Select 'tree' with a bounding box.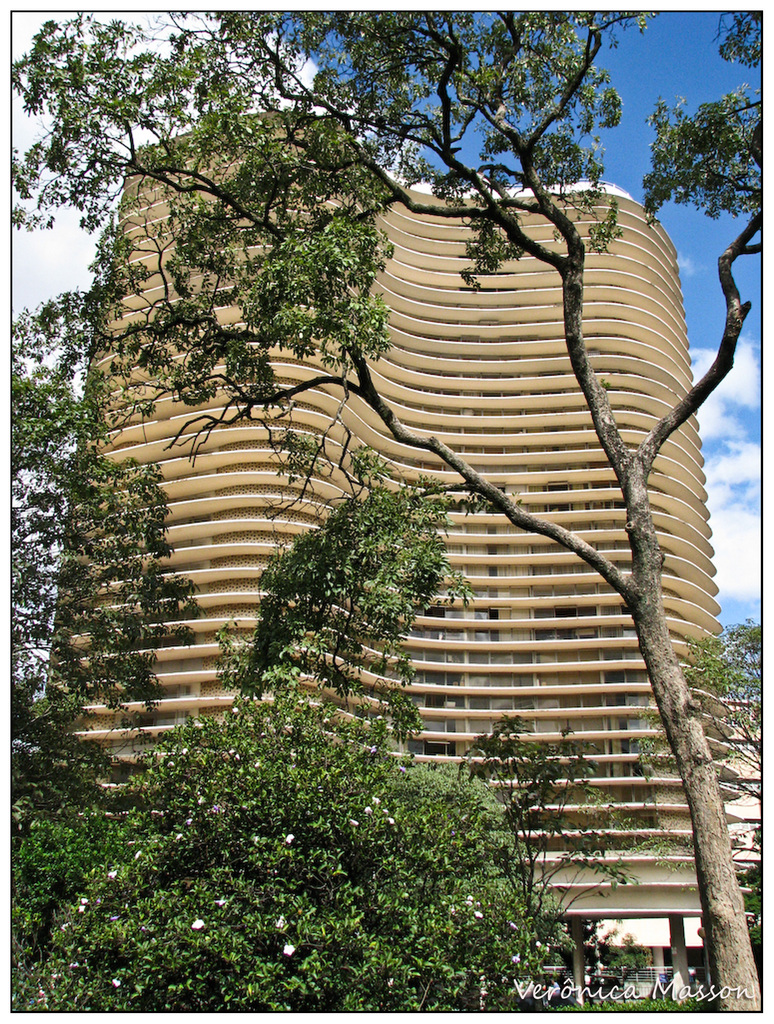
box(10, 685, 531, 1007).
